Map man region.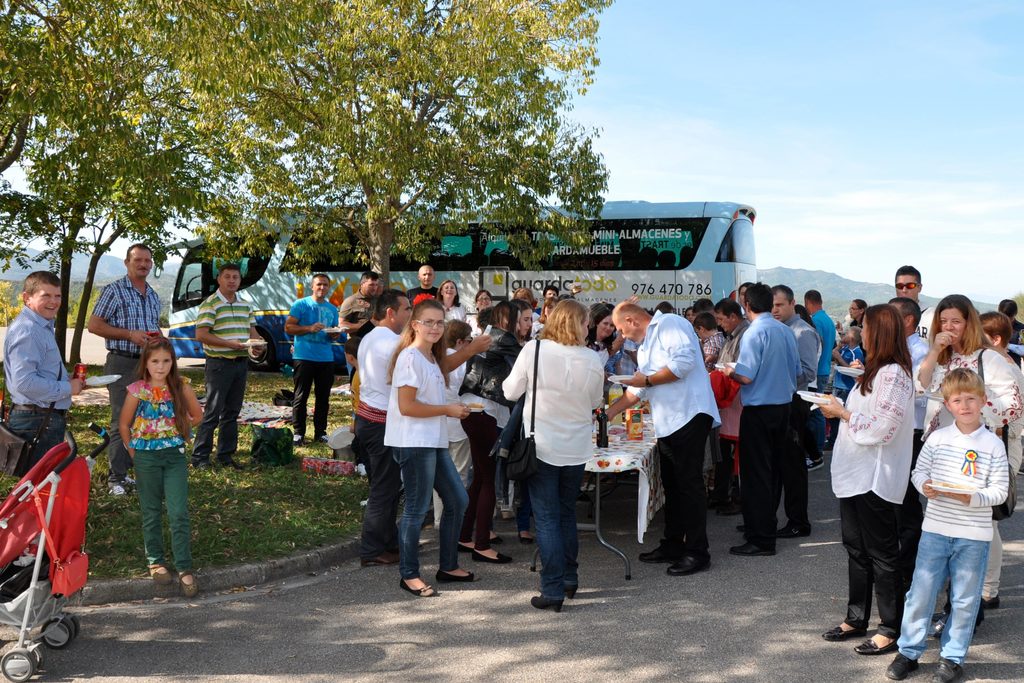
Mapped to detection(4, 274, 84, 477).
